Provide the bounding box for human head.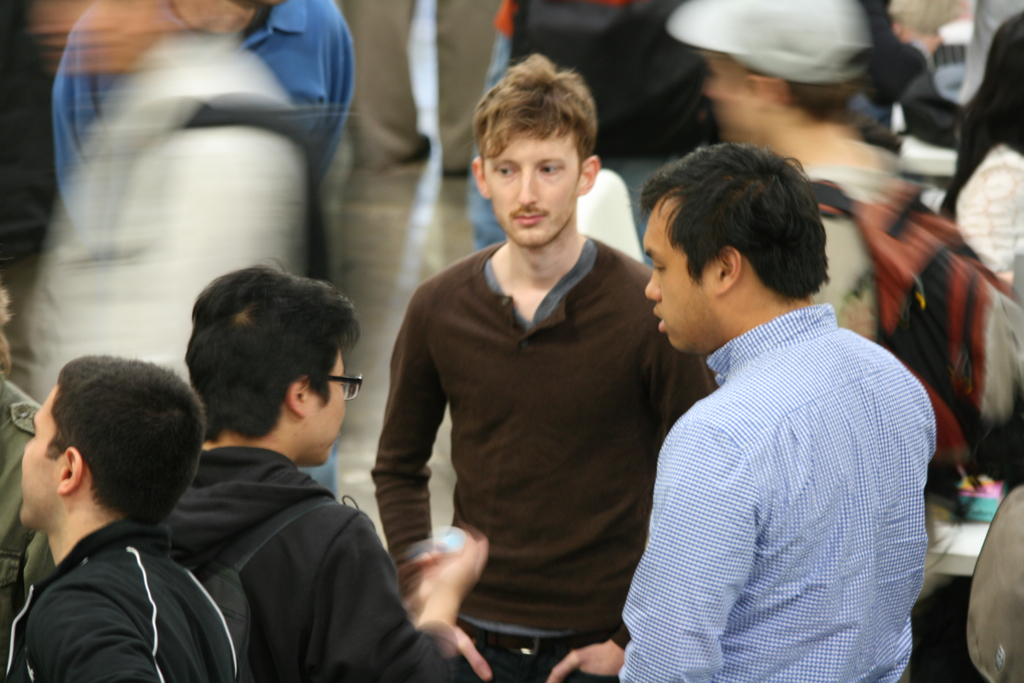
box=[20, 352, 203, 530].
